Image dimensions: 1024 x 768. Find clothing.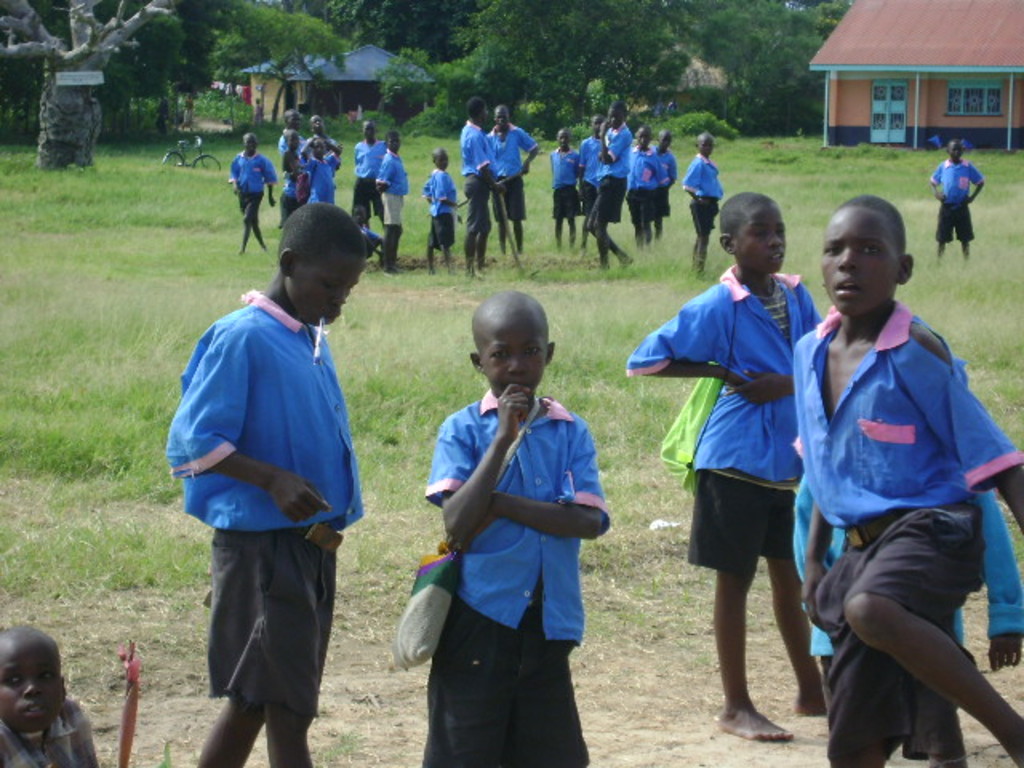
(797,299,1022,766).
